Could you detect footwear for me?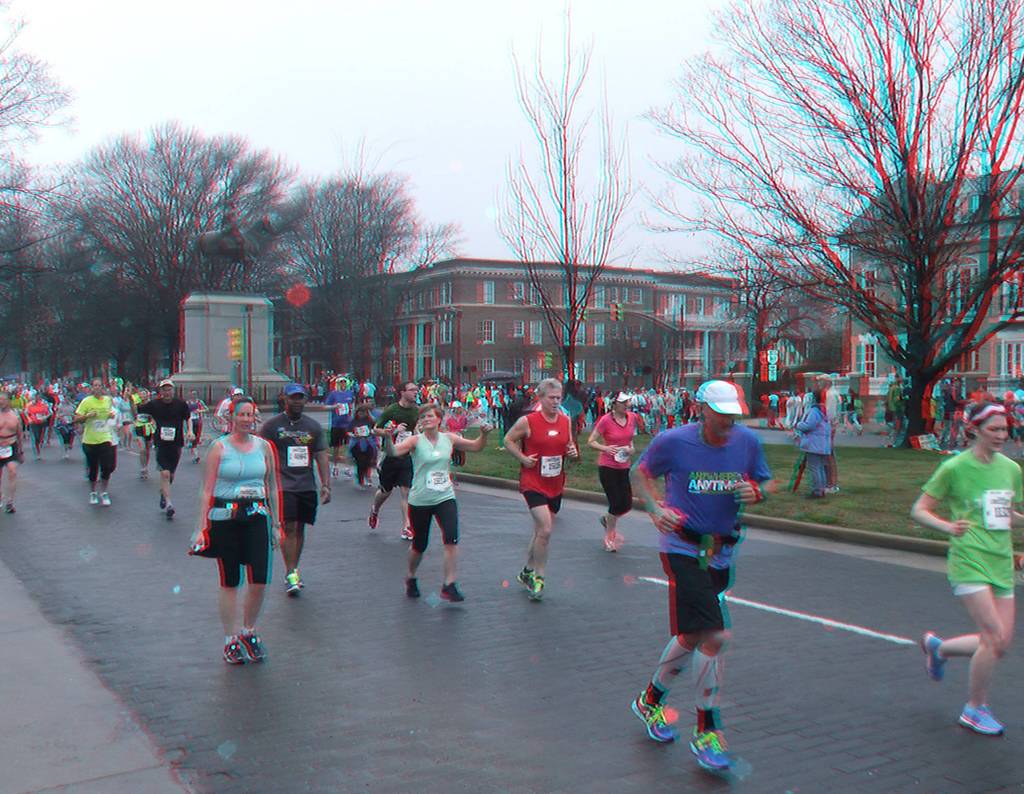
Detection result: Rect(629, 690, 673, 744).
